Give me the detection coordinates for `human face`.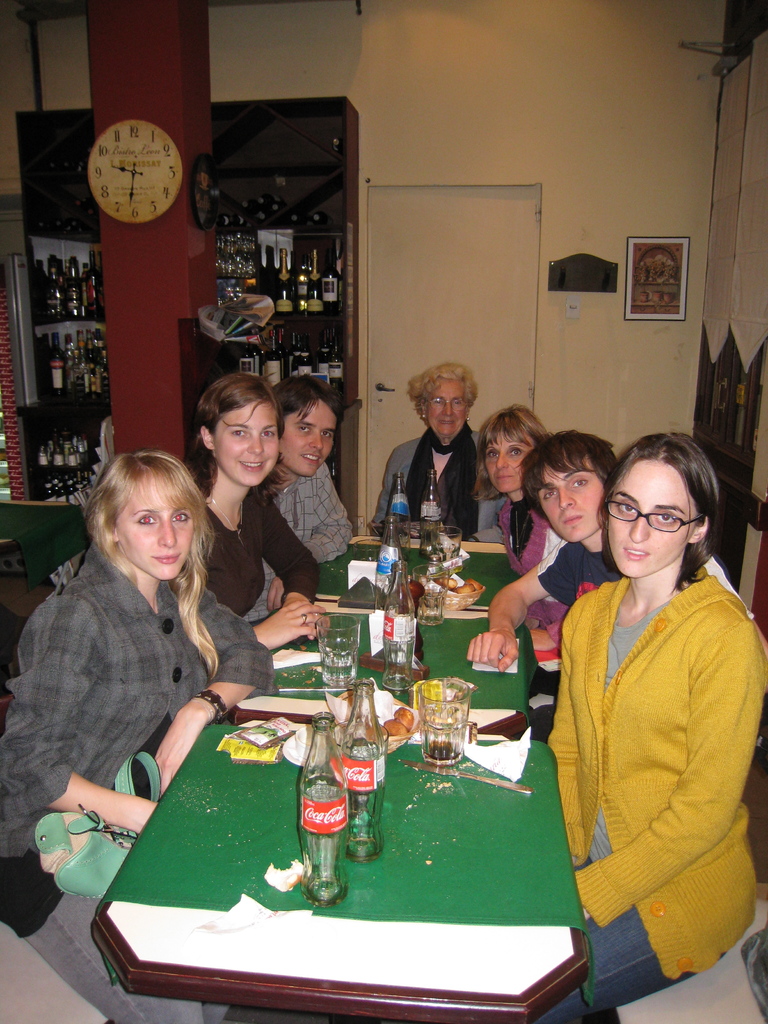
211, 405, 282, 488.
